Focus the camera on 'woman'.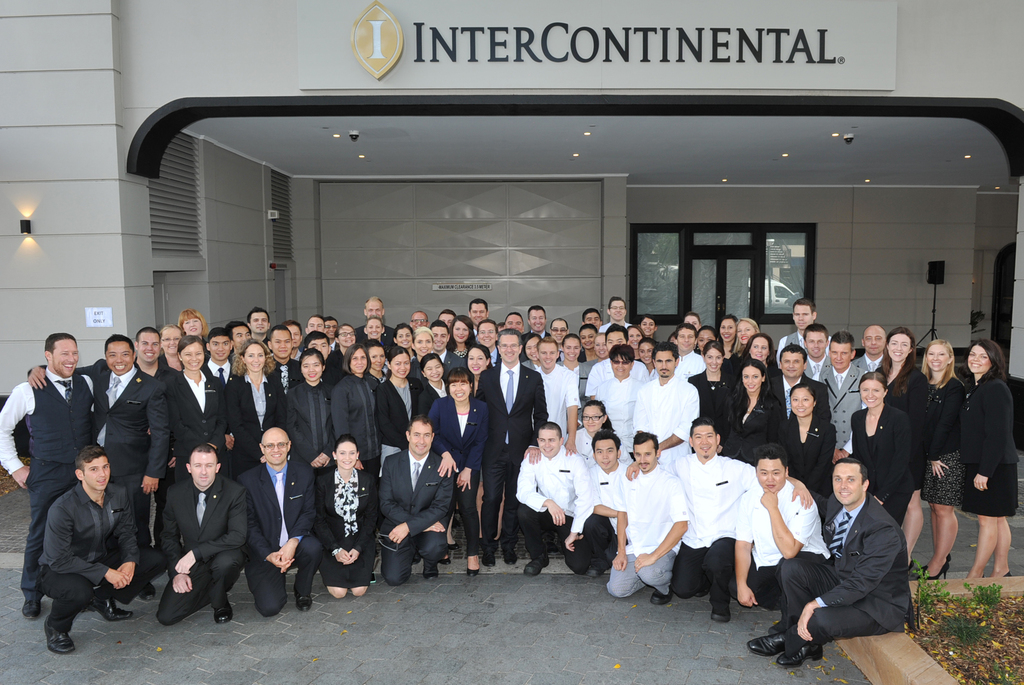
Focus region: 918, 337, 965, 580.
